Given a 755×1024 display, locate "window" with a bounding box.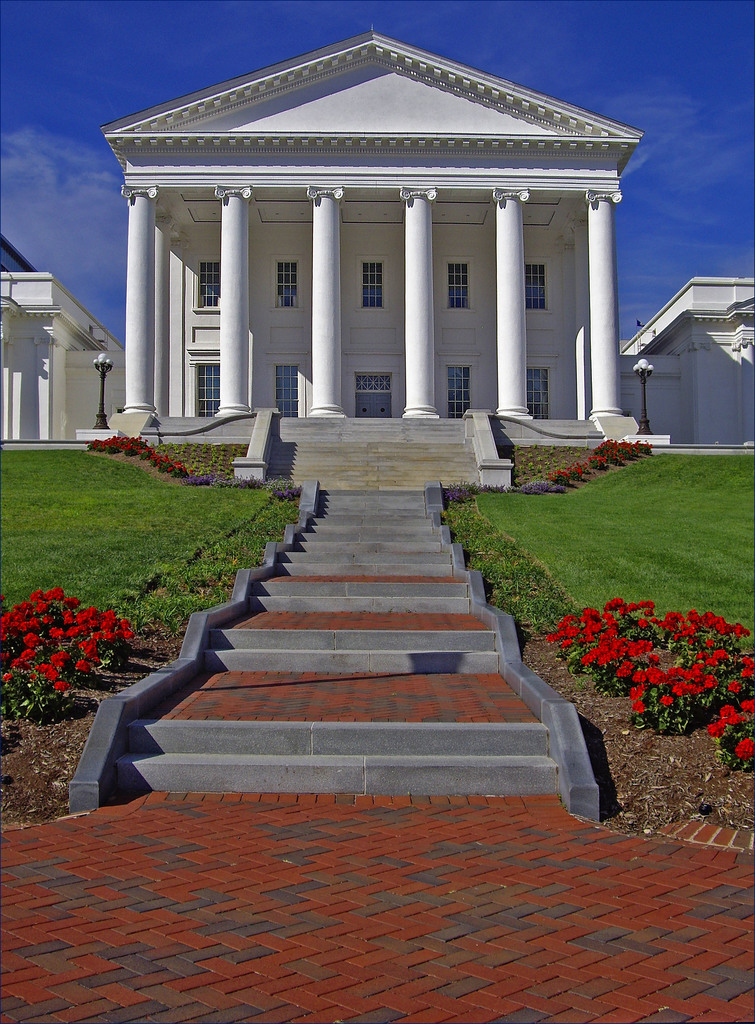
Located: (left=193, top=363, right=221, bottom=410).
